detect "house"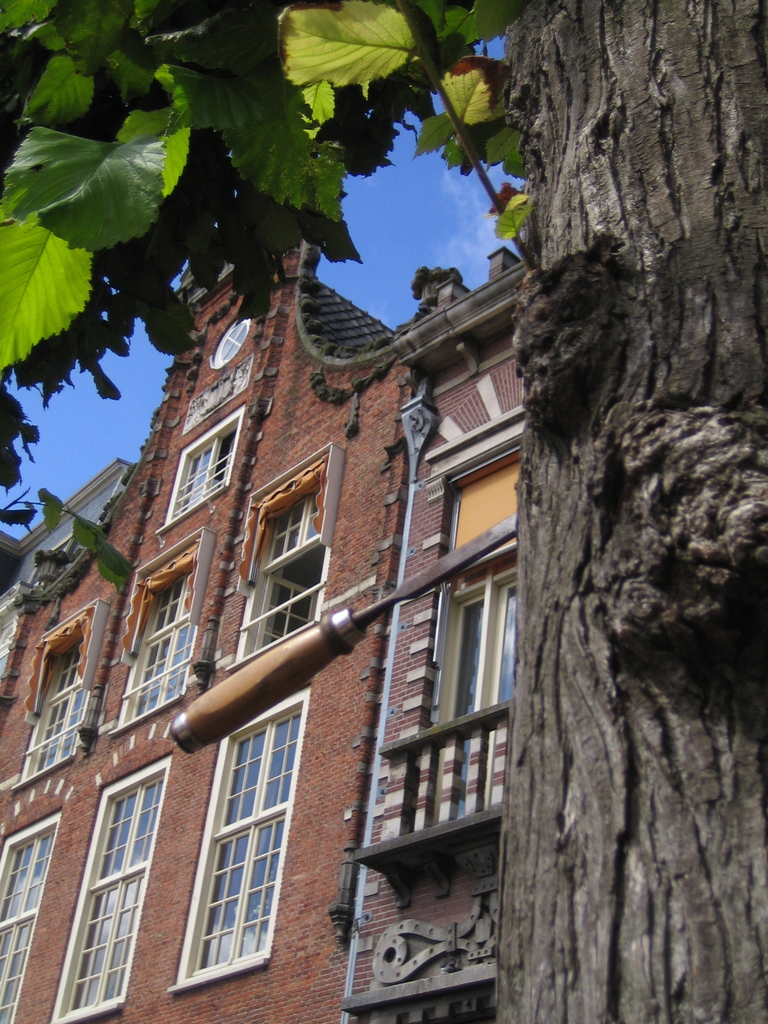
(0,229,533,1023)
